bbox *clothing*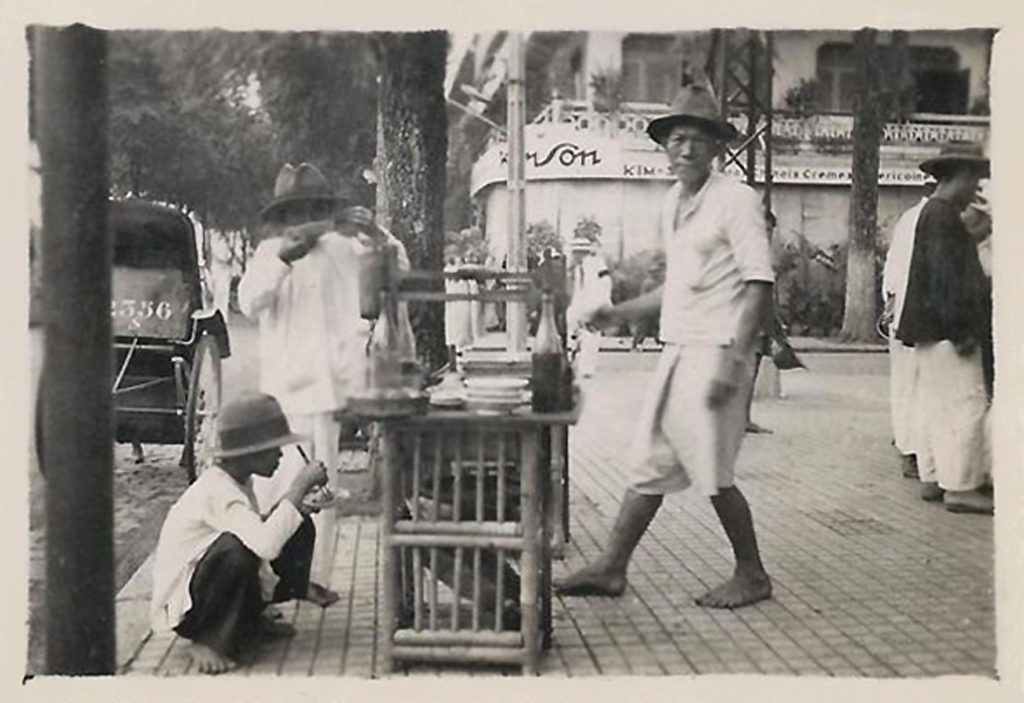
(619, 156, 776, 501)
